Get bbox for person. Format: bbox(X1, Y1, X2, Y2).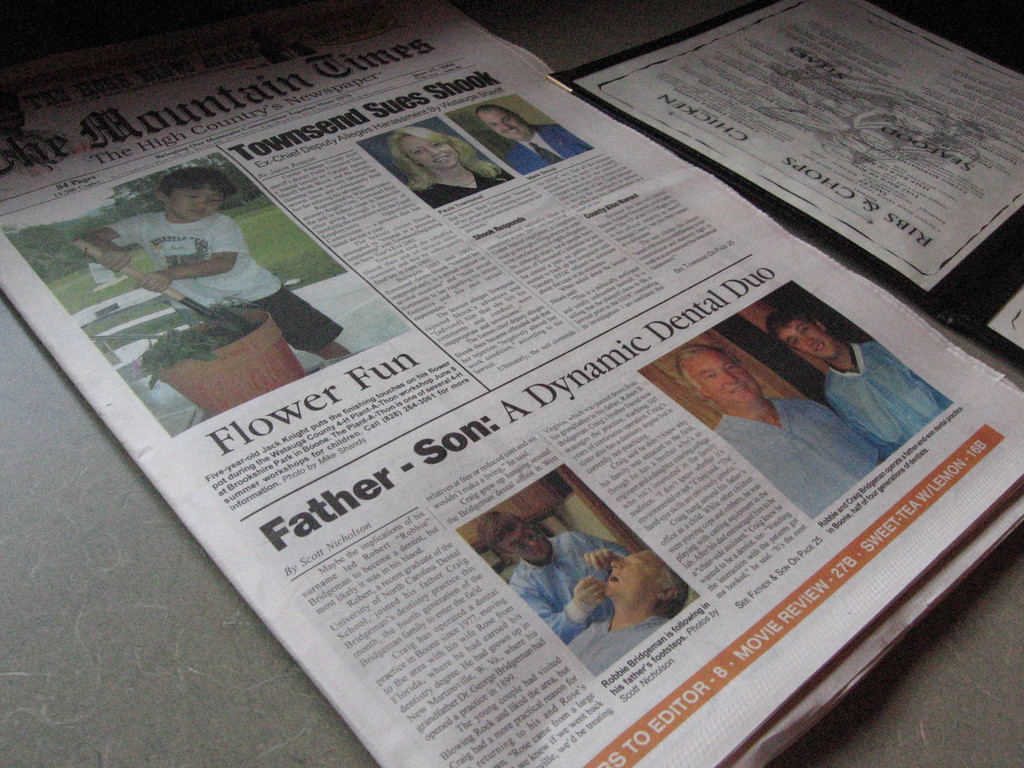
bbox(668, 341, 894, 522).
